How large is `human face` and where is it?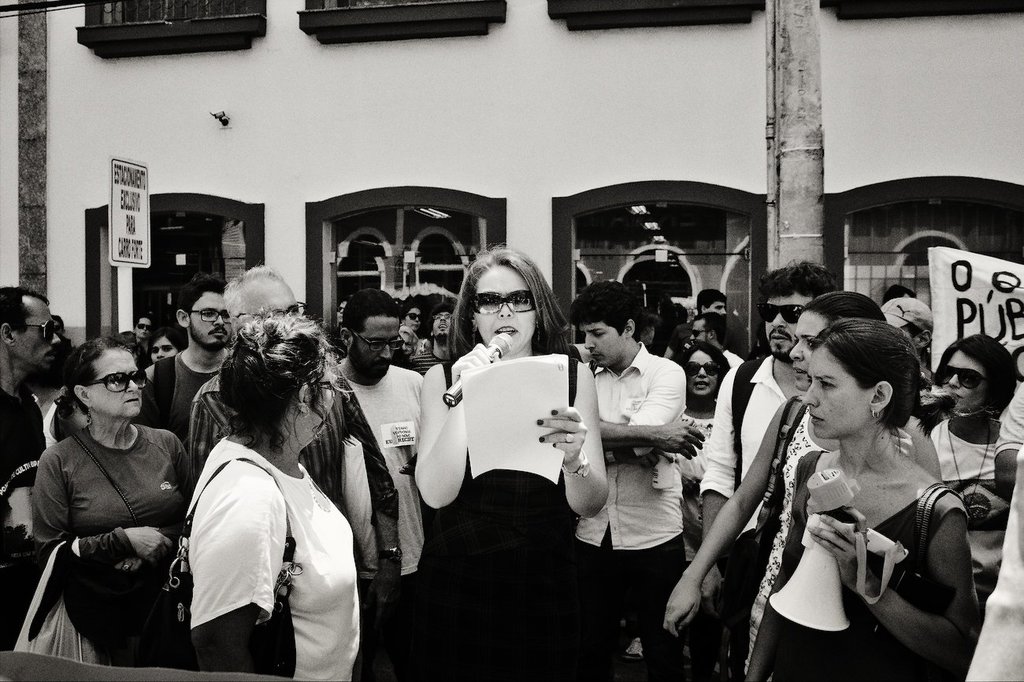
Bounding box: <region>784, 303, 821, 388</region>.
